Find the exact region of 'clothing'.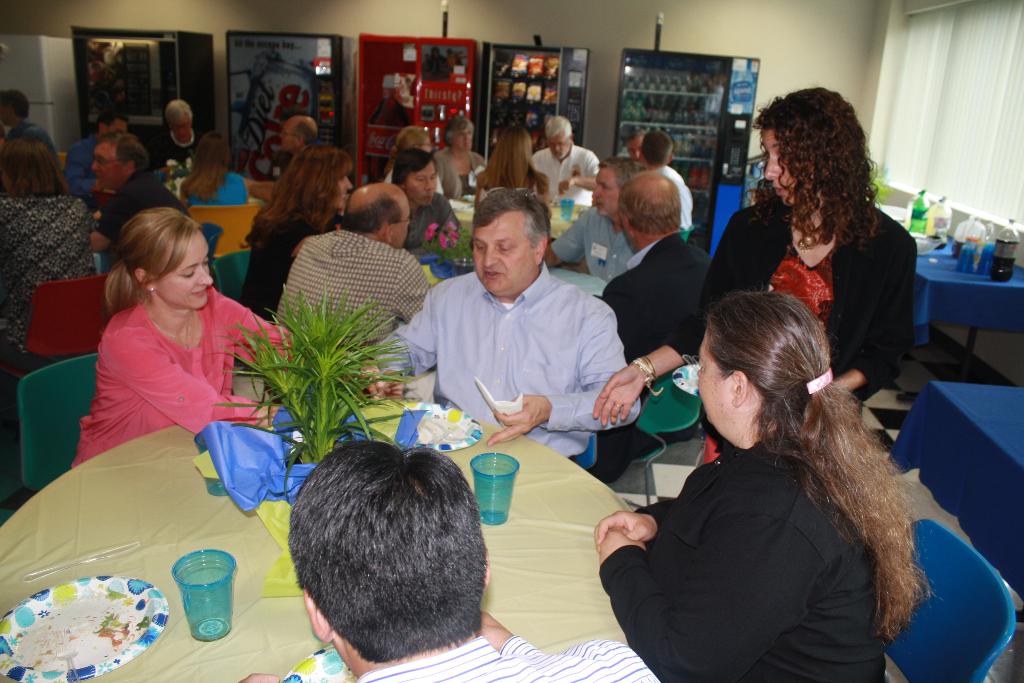
Exact region: <bbox>271, 228, 432, 348</bbox>.
